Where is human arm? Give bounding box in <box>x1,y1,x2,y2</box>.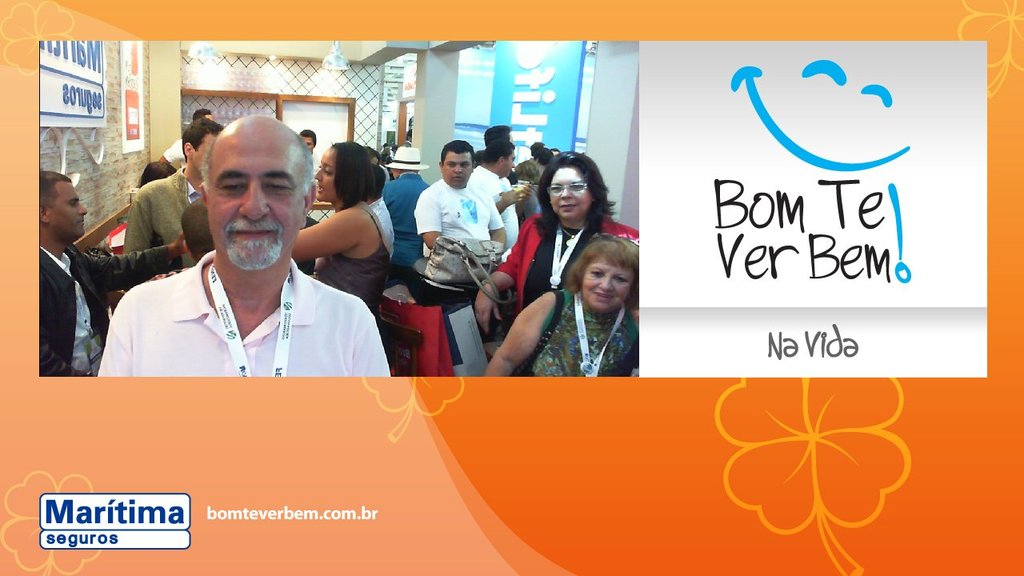
<box>485,291,562,381</box>.
